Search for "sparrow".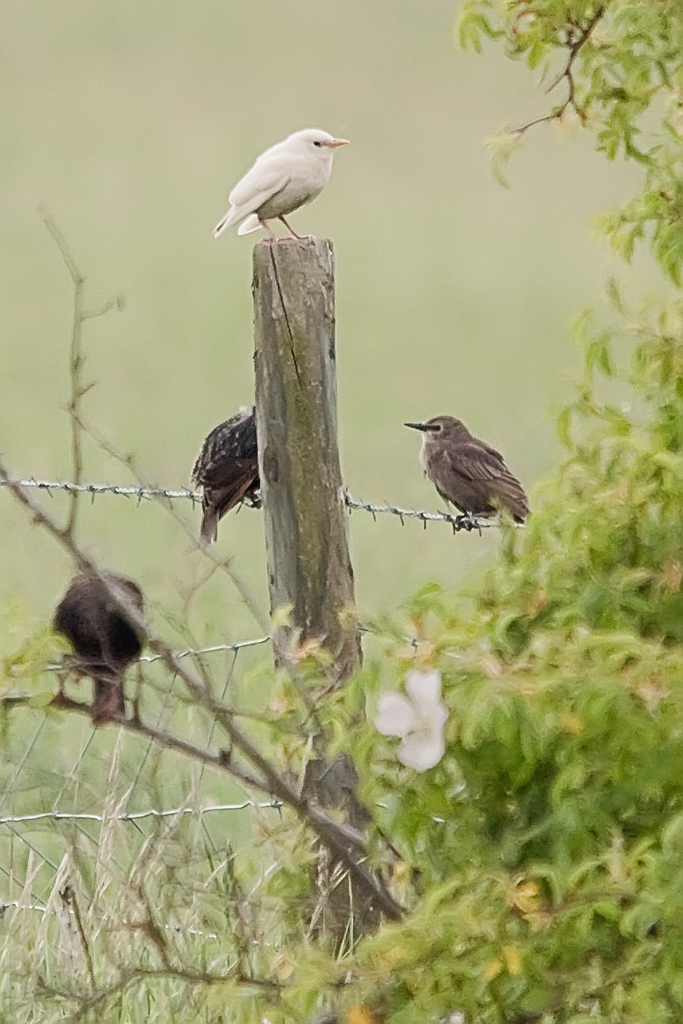
Found at select_region(216, 125, 349, 240).
